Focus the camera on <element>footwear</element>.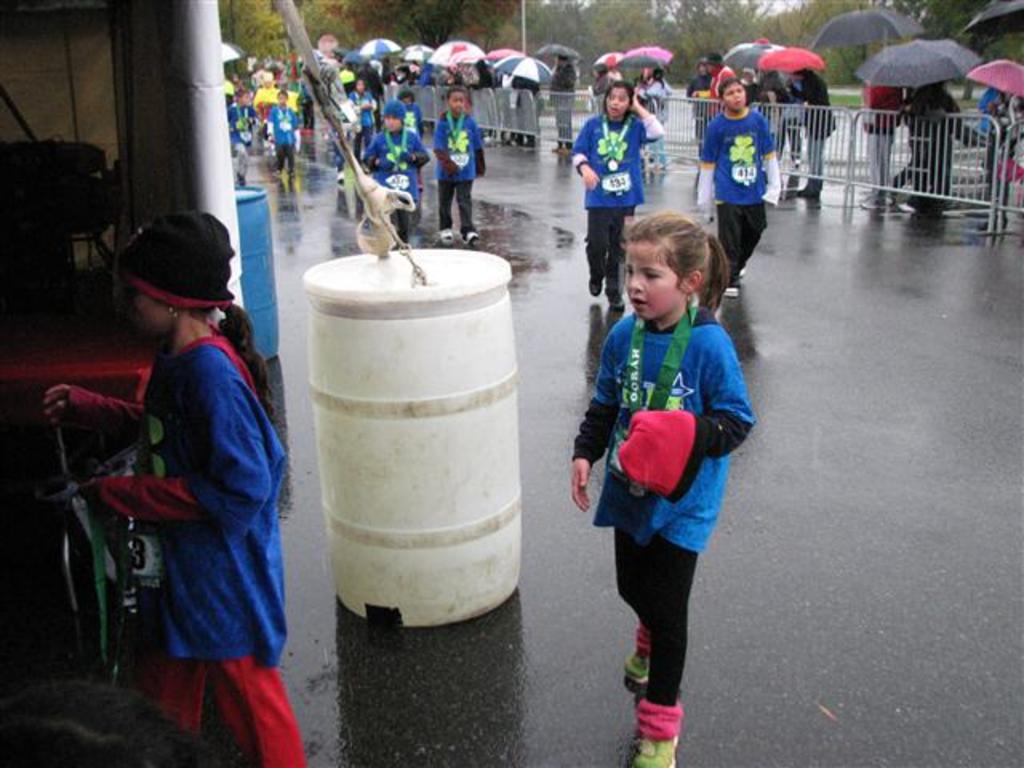
Focus region: crop(466, 229, 480, 238).
